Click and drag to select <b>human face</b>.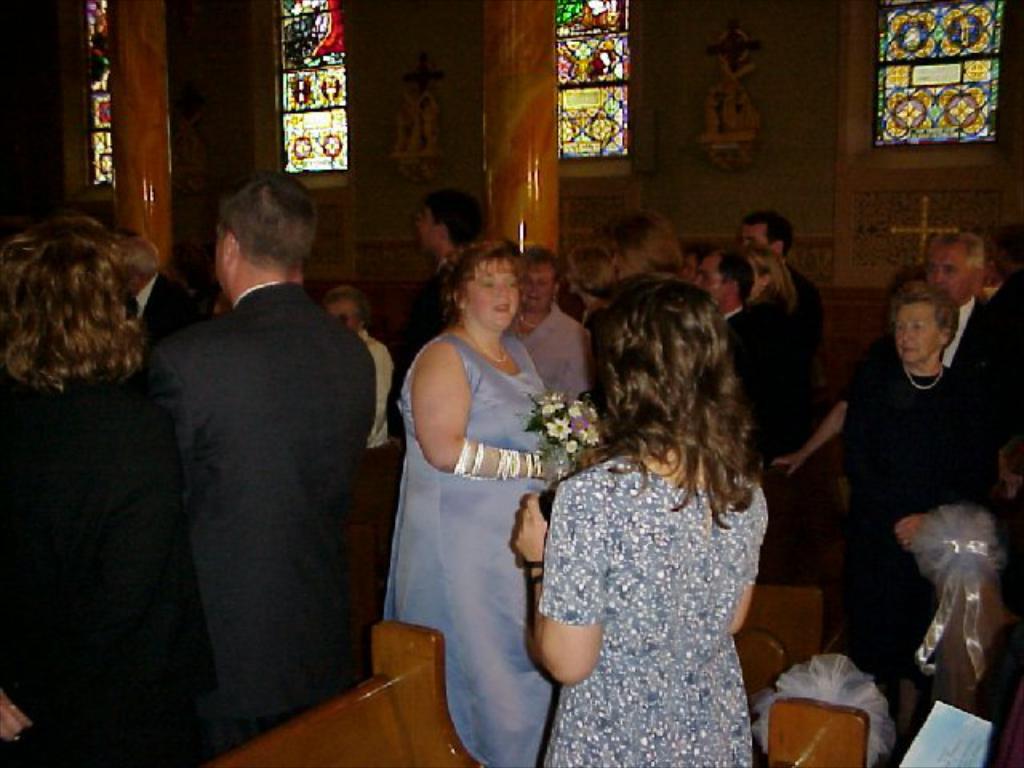
Selection: select_region(699, 253, 728, 302).
